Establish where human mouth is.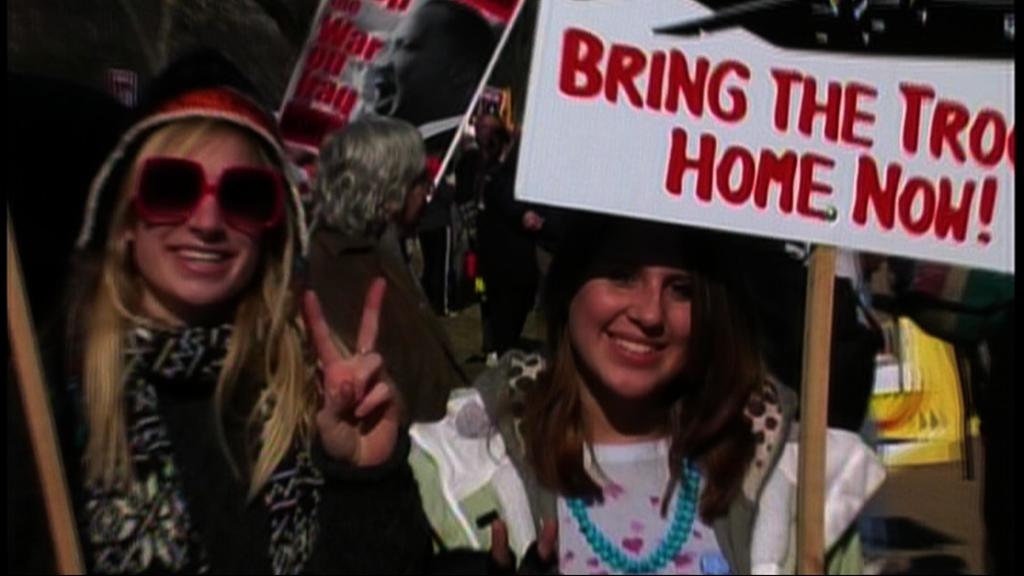
Established at (604,330,661,358).
